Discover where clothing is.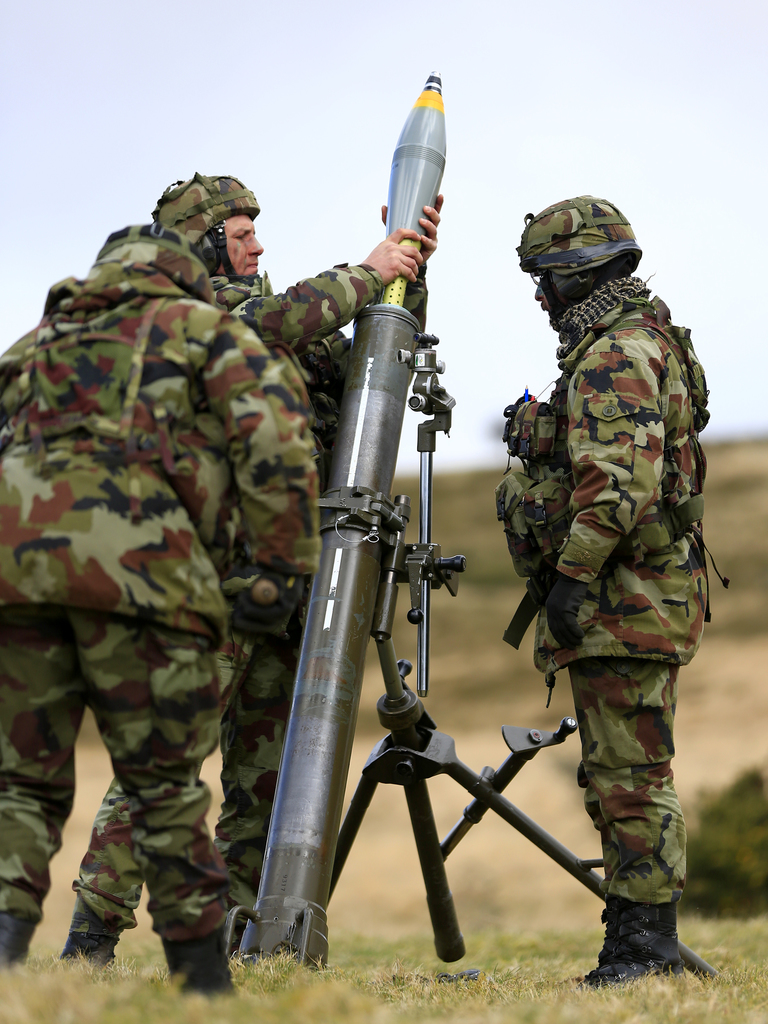
Discovered at pyautogui.locateOnScreen(506, 259, 692, 957).
